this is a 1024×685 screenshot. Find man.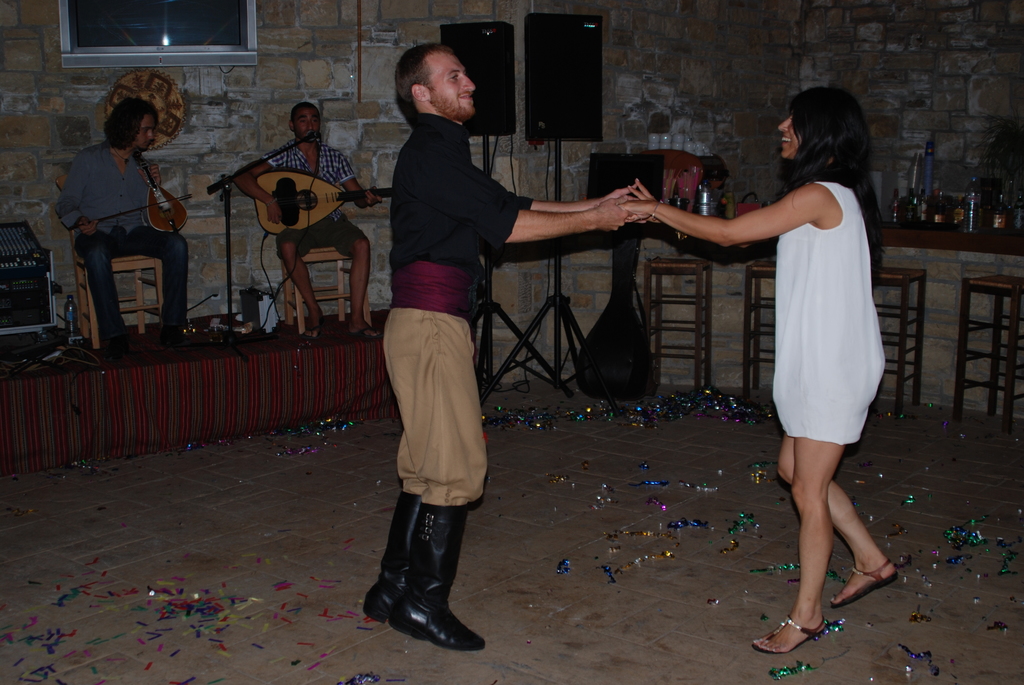
Bounding box: [353, 38, 652, 652].
